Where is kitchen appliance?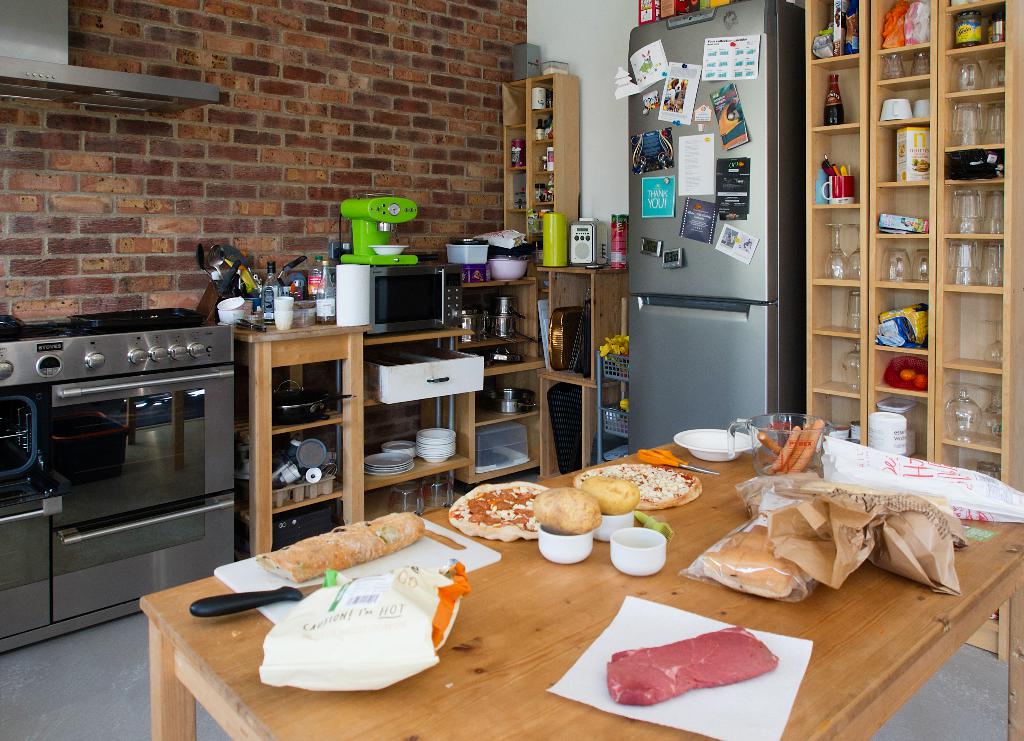
region(888, 124, 925, 184).
